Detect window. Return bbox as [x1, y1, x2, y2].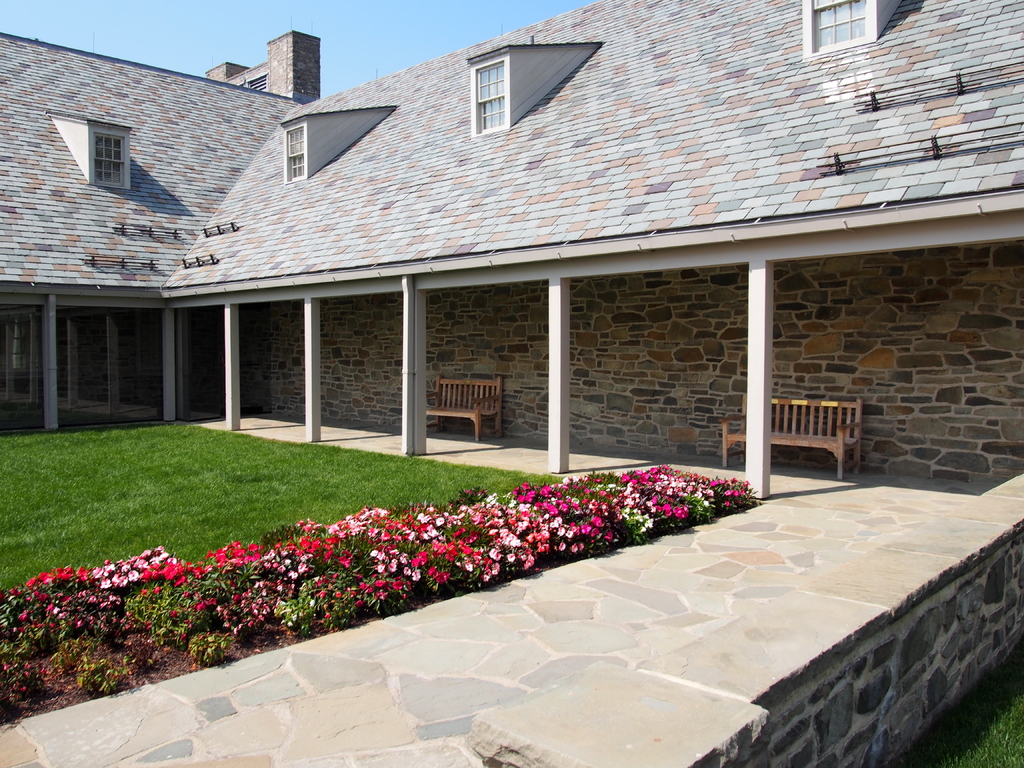
[93, 135, 127, 184].
